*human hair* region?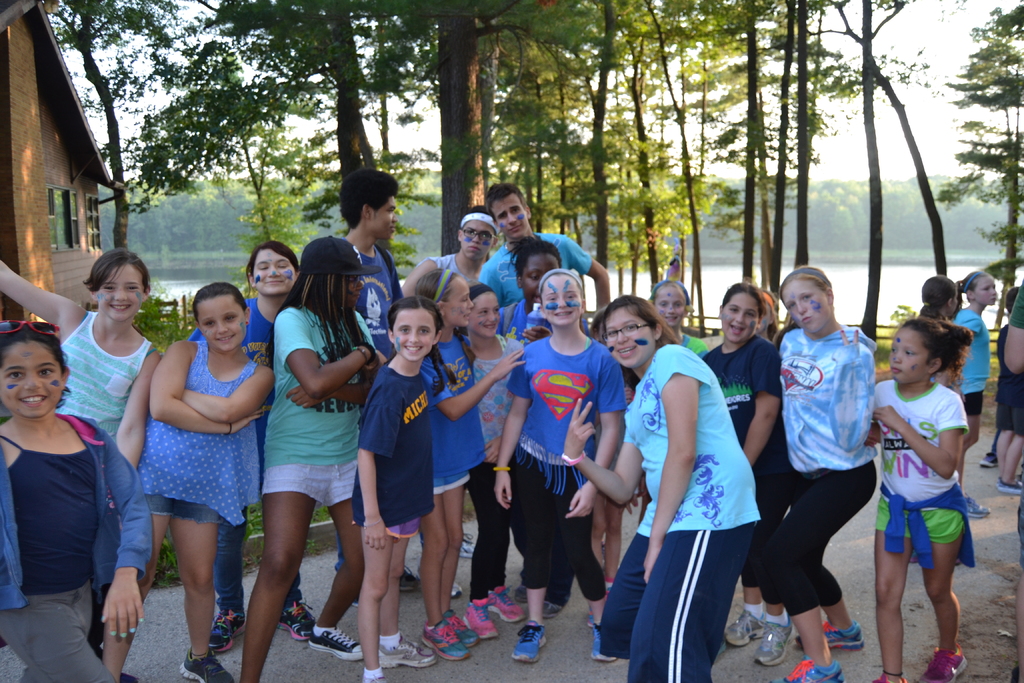
[left=779, top=258, right=836, bottom=303]
